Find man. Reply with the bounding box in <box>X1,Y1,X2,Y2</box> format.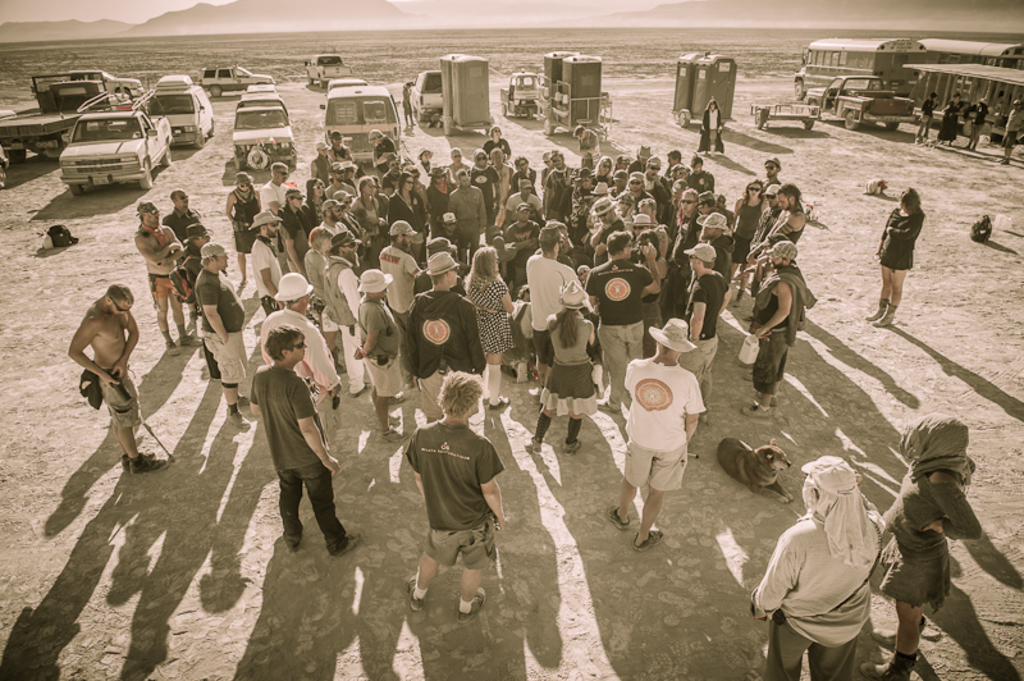
<box>224,180,273,283</box>.
